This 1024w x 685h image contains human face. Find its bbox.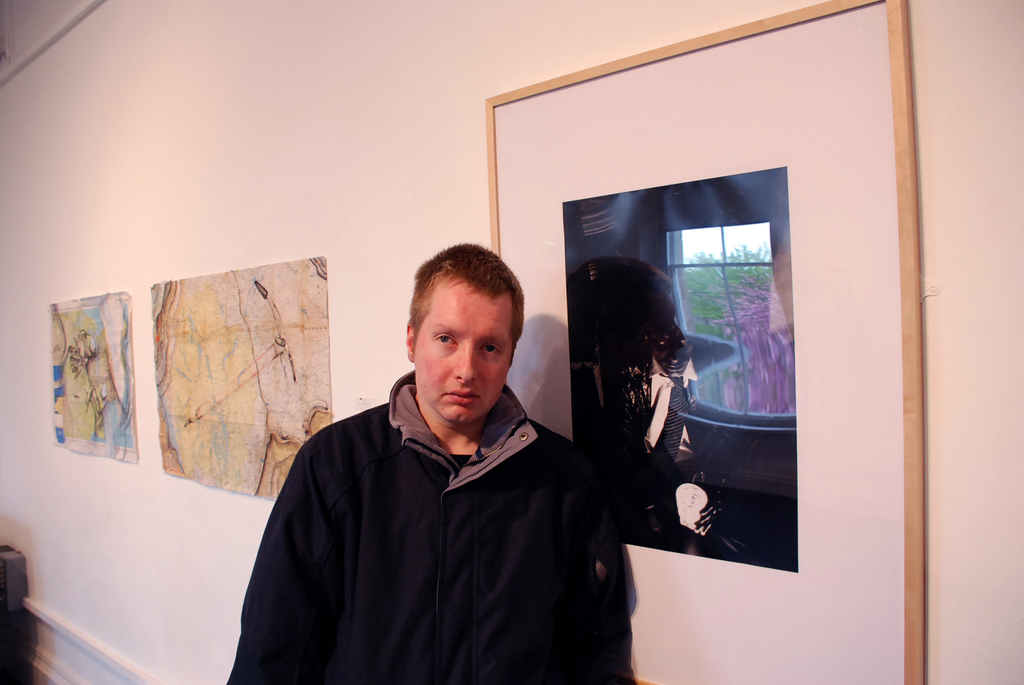
(x1=413, y1=281, x2=514, y2=423).
